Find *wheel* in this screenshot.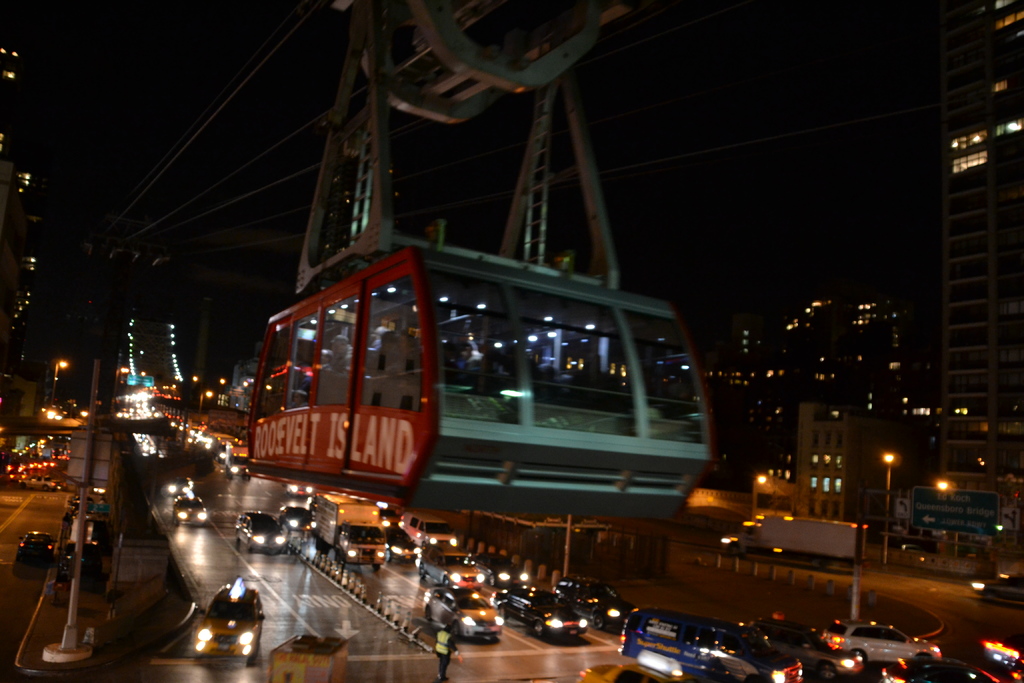
The bounding box for *wheel* is pyautogui.locateOnScreen(419, 607, 429, 620).
